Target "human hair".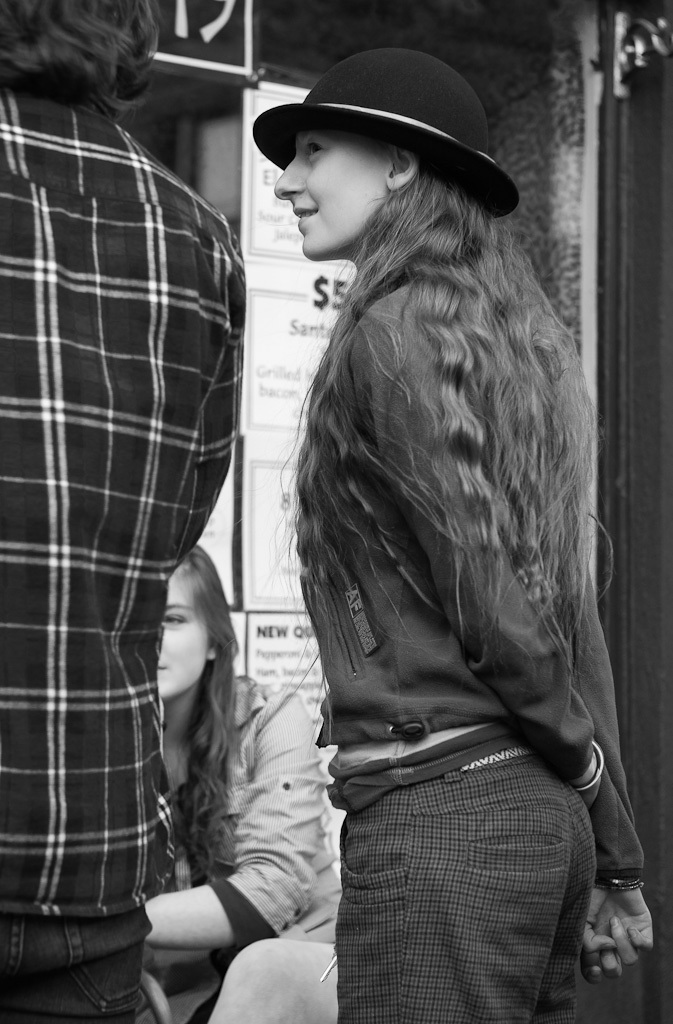
Target region: 169, 541, 240, 887.
